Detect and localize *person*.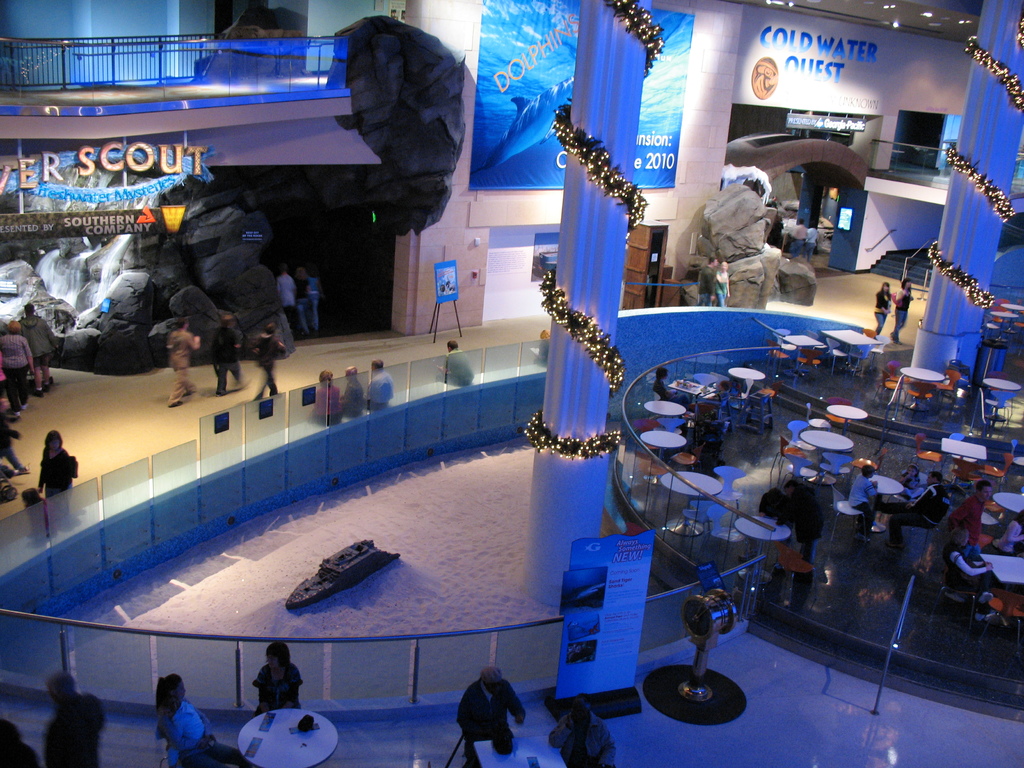
Localized at bbox=[20, 303, 61, 381].
